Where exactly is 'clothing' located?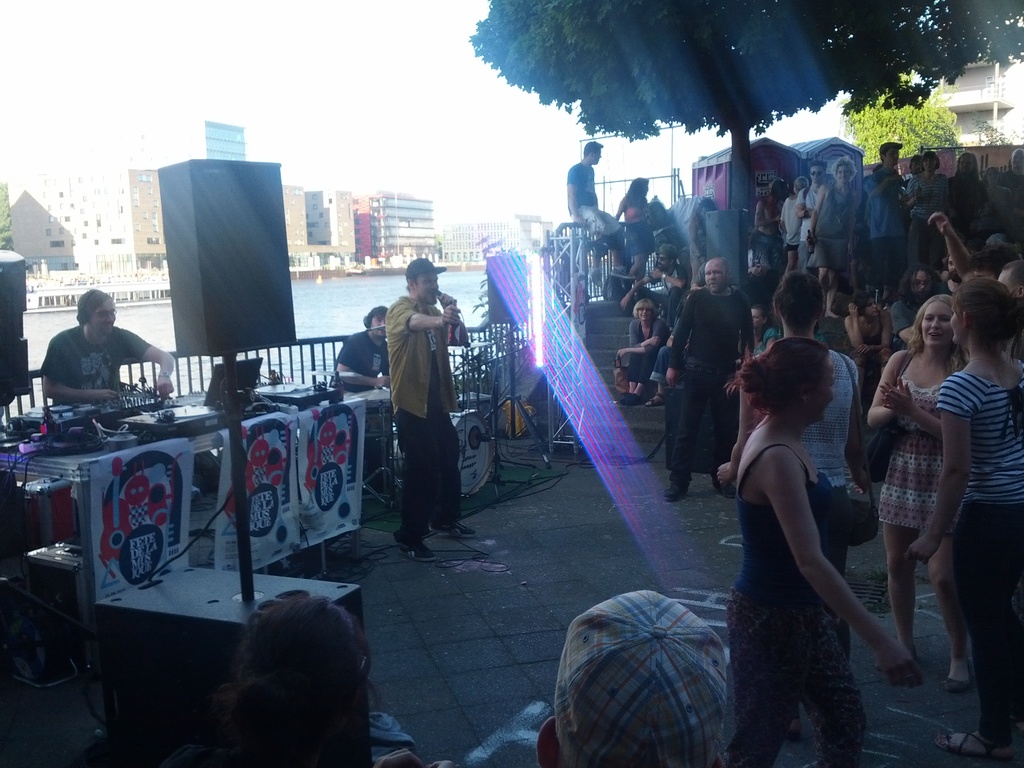
Its bounding box is (672, 291, 754, 477).
